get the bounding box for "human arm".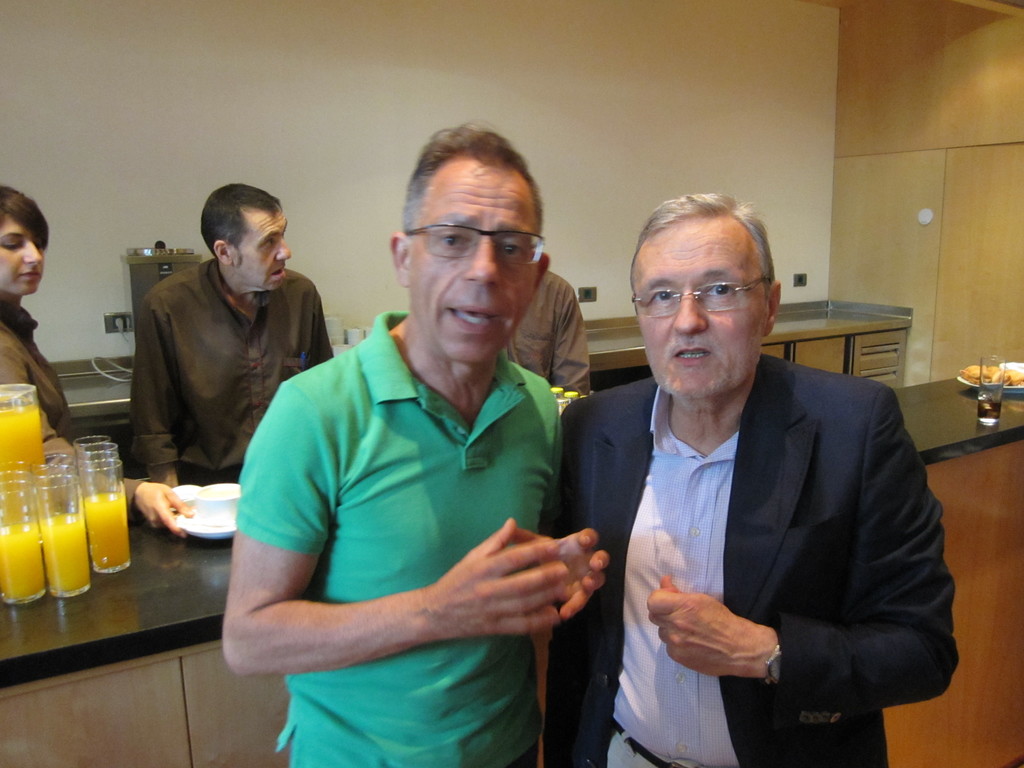
<box>128,471,200,544</box>.
